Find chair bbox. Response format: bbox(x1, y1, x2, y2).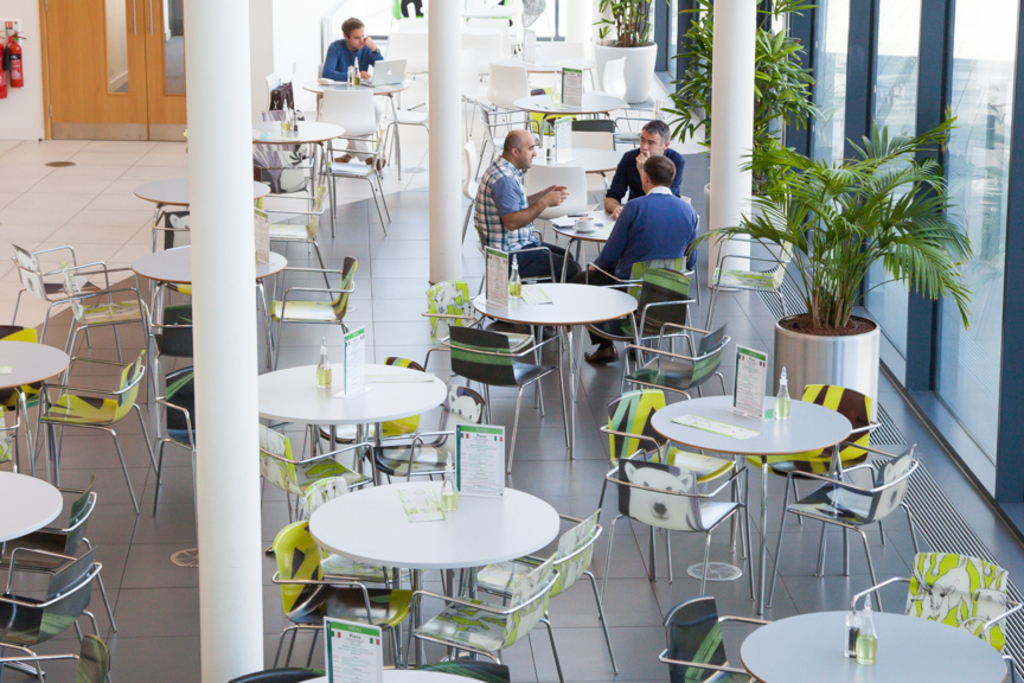
bbox(567, 268, 693, 395).
